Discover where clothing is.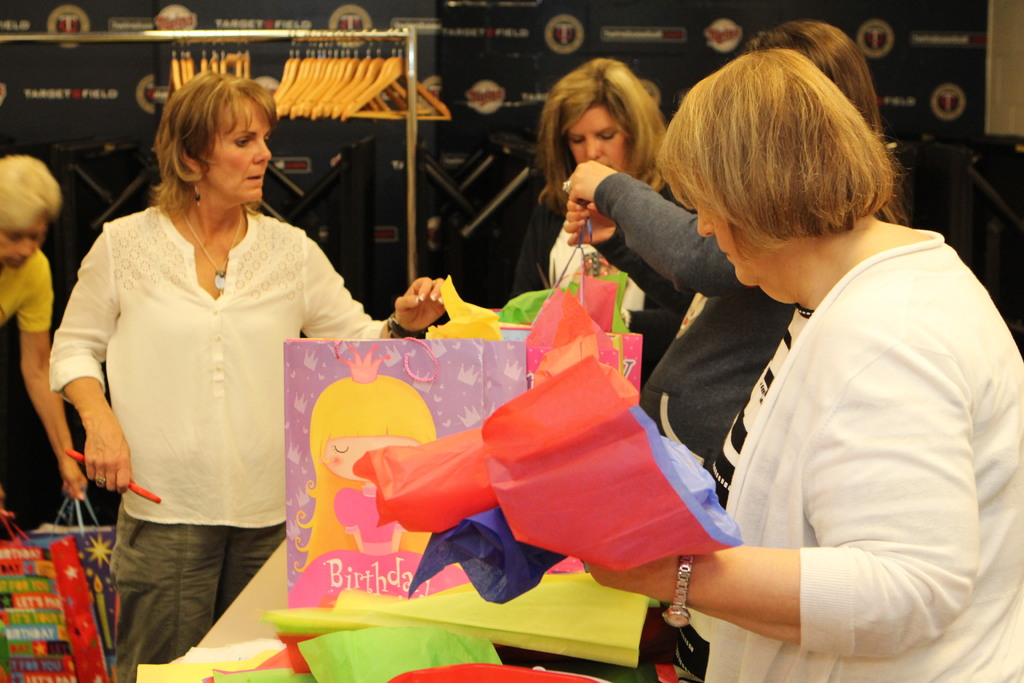
Discovered at region(509, 180, 695, 391).
